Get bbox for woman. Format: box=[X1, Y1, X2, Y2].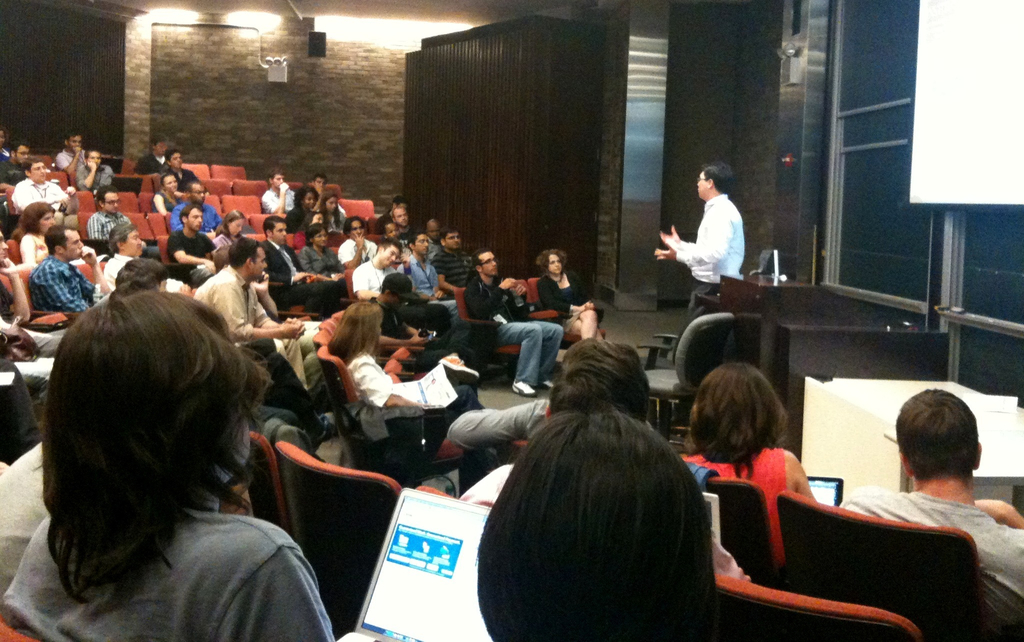
box=[329, 299, 426, 410].
